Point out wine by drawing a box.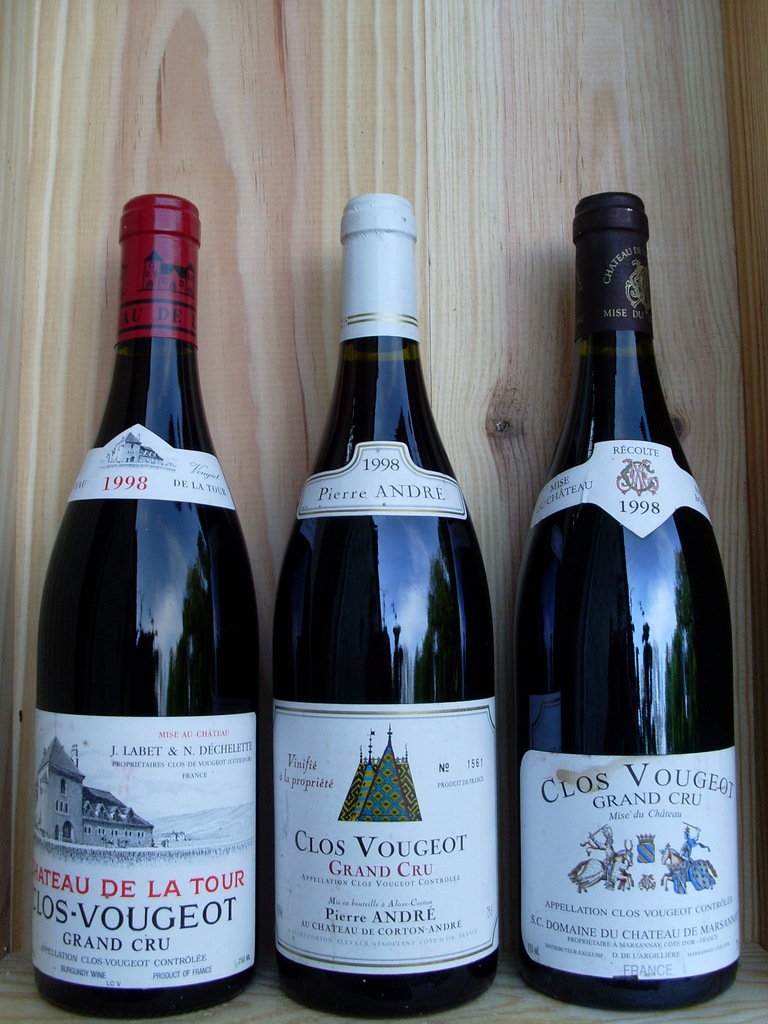
268/190/511/1001.
